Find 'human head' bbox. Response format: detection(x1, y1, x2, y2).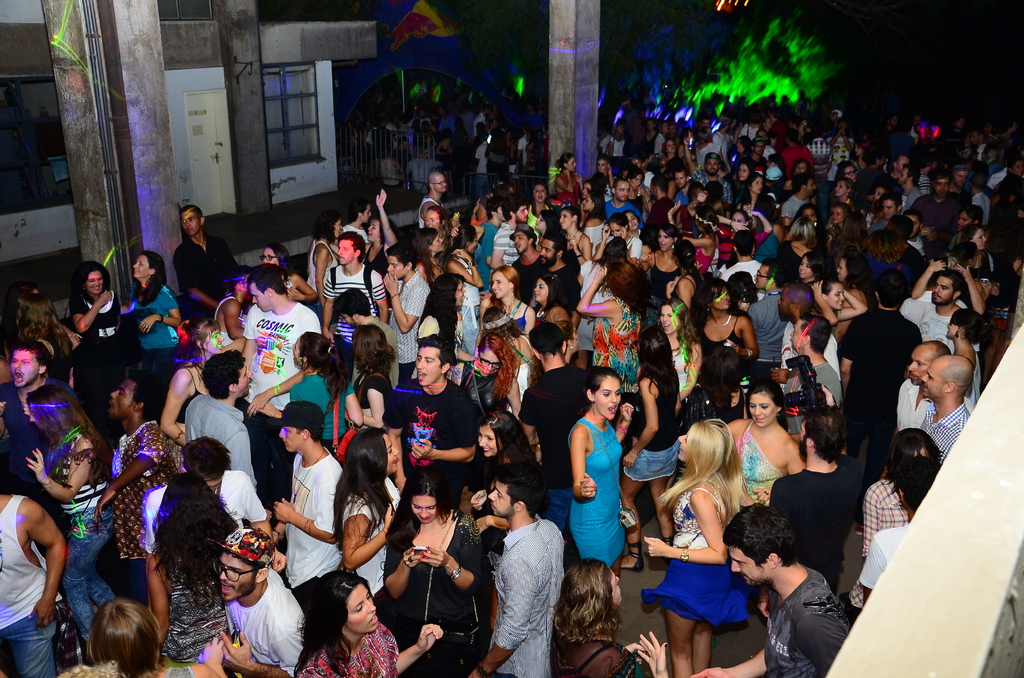
detection(311, 210, 337, 239).
